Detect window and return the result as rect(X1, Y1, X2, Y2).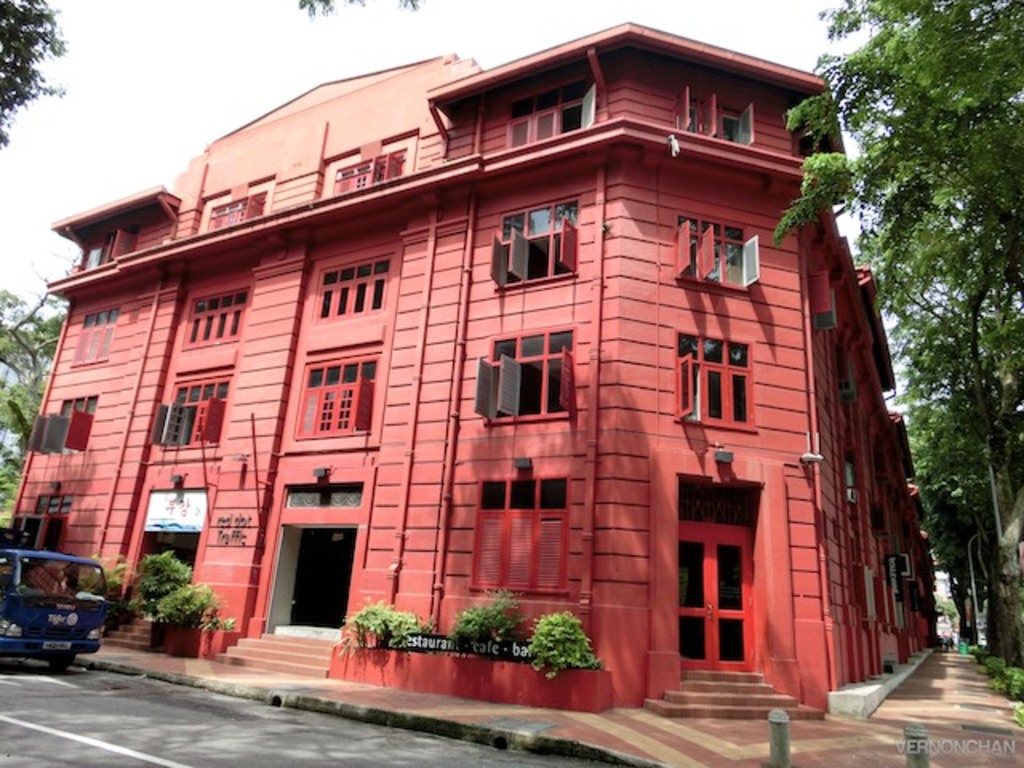
rect(296, 357, 373, 438).
